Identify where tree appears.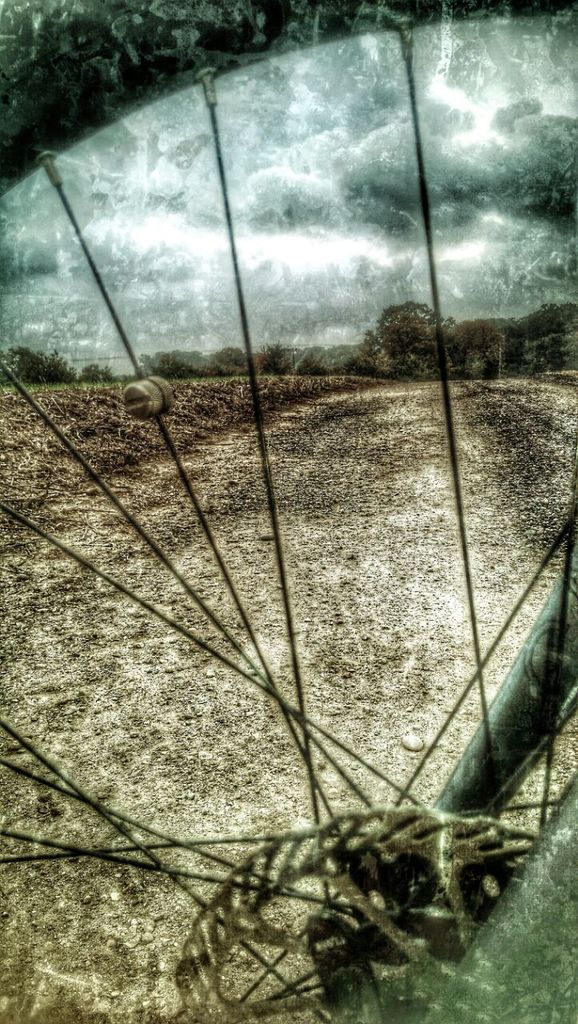
Appears at x1=345, y1=297, x2=472, y2=384.
